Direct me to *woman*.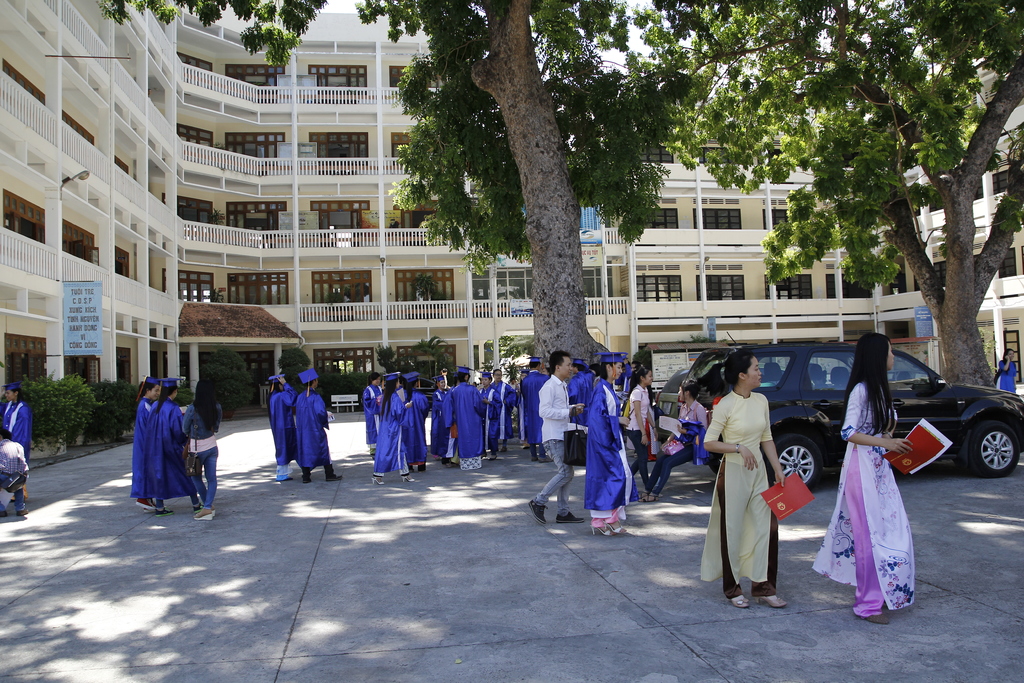
Direction: [266, 374, 296, 485].
